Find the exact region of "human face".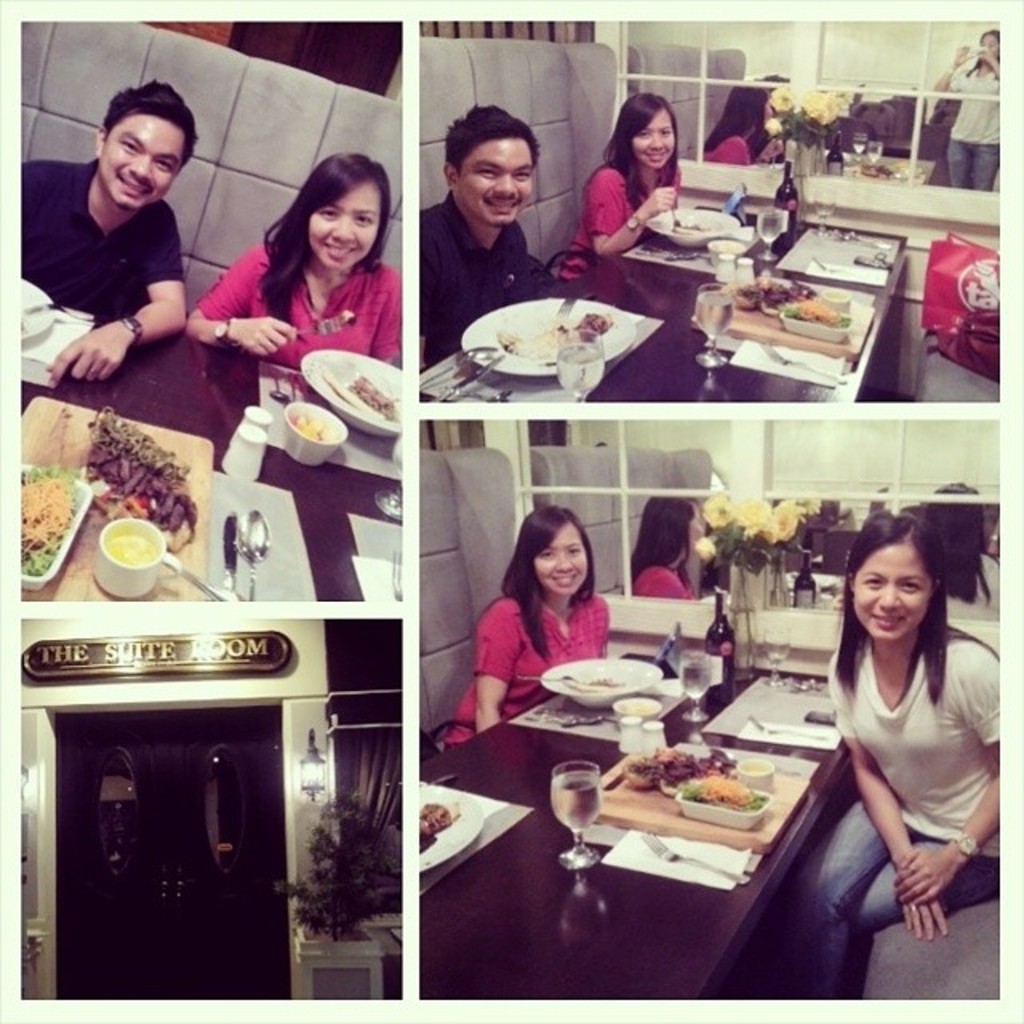
Exact region: <bbox>461, 146, 526, 222</bbox>.
